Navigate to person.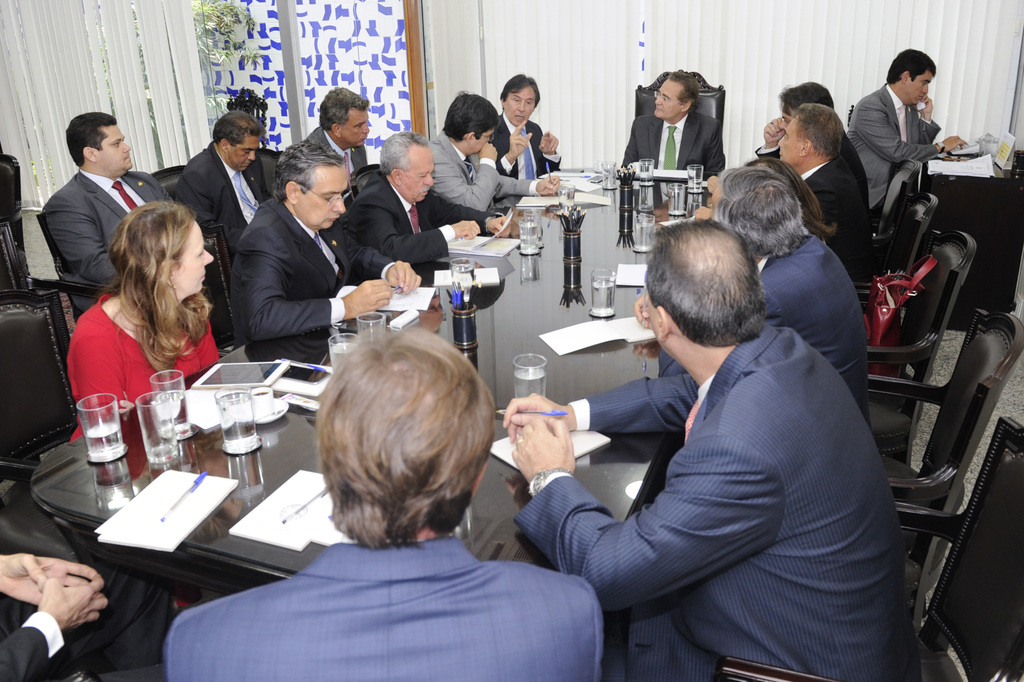
Navigation target: crop(637, 161, 873, 413).
